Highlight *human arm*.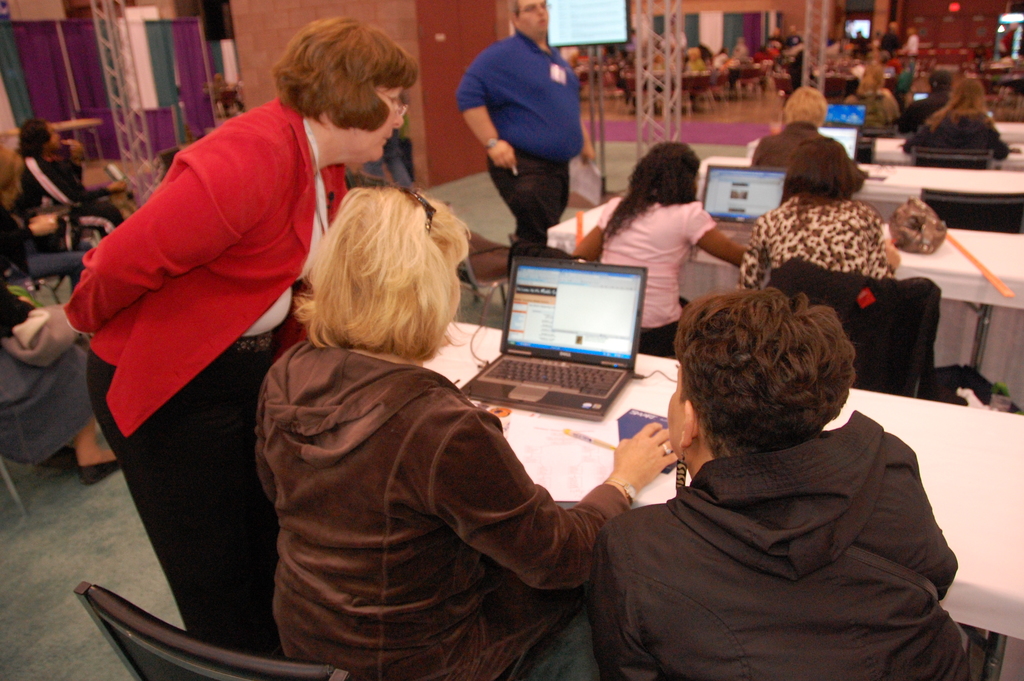
Highlighted region: (899,430,963,618).
